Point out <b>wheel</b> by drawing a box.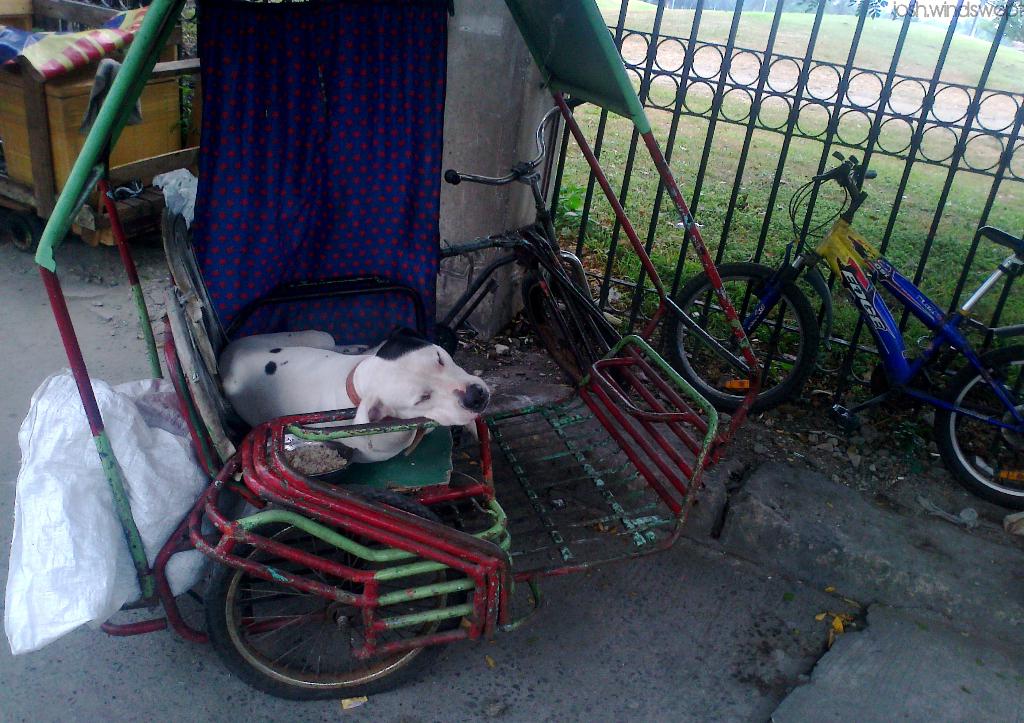
crop(662, 260, 819, 414).
